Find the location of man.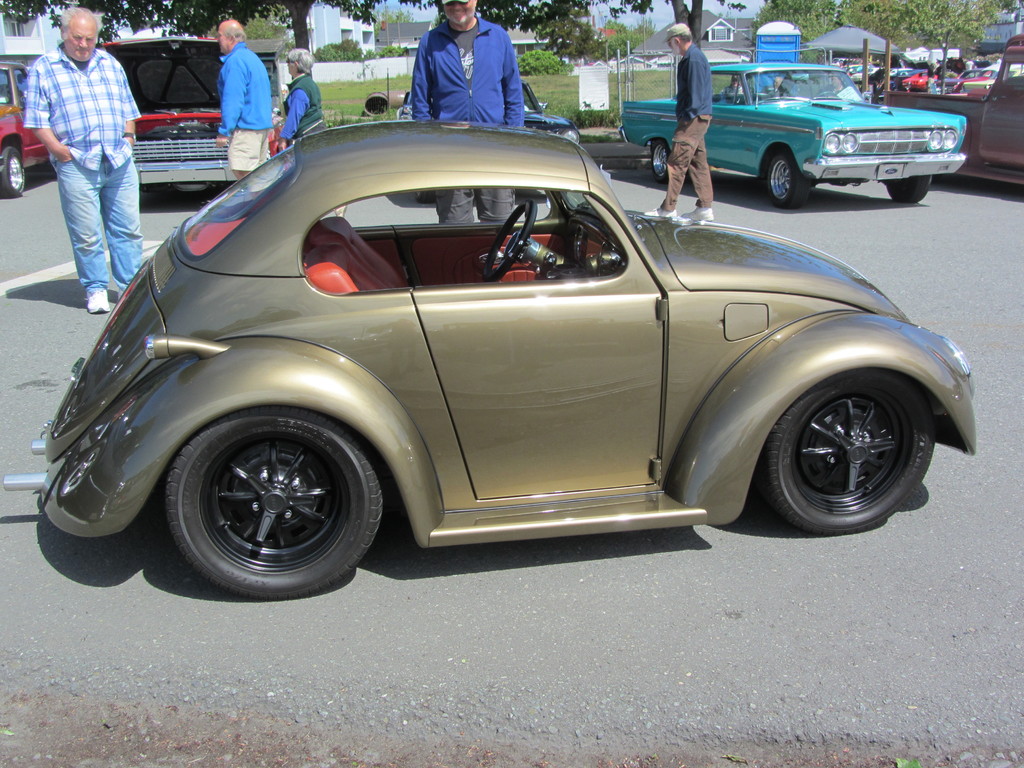
Location: box=[768, 75, 785, 93].
